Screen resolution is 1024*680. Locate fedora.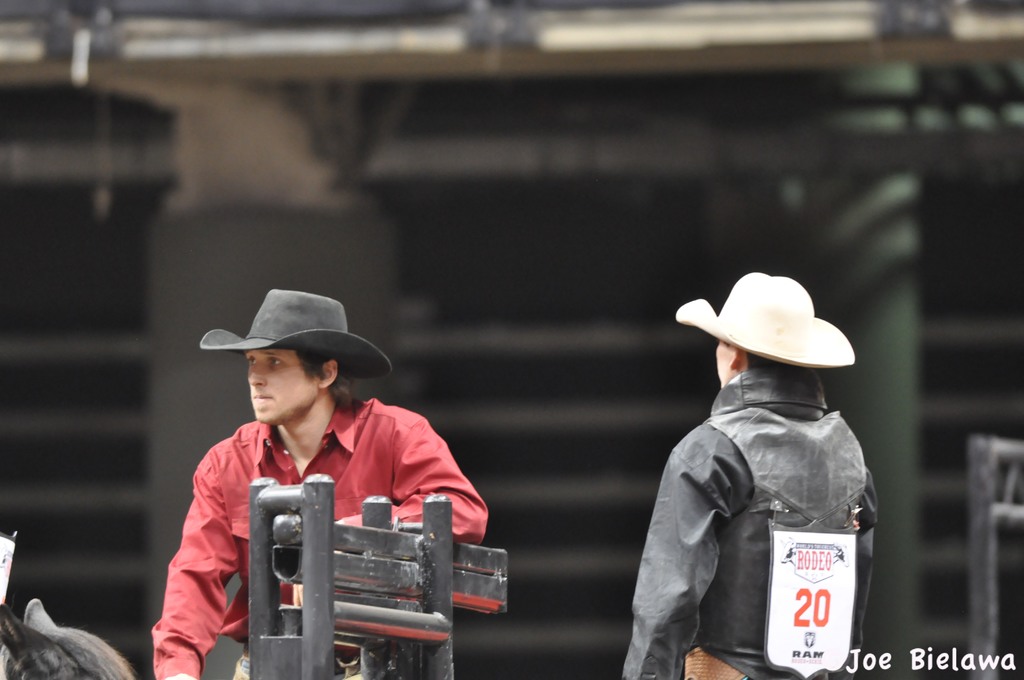
box=[199, 288, 392, 372].
